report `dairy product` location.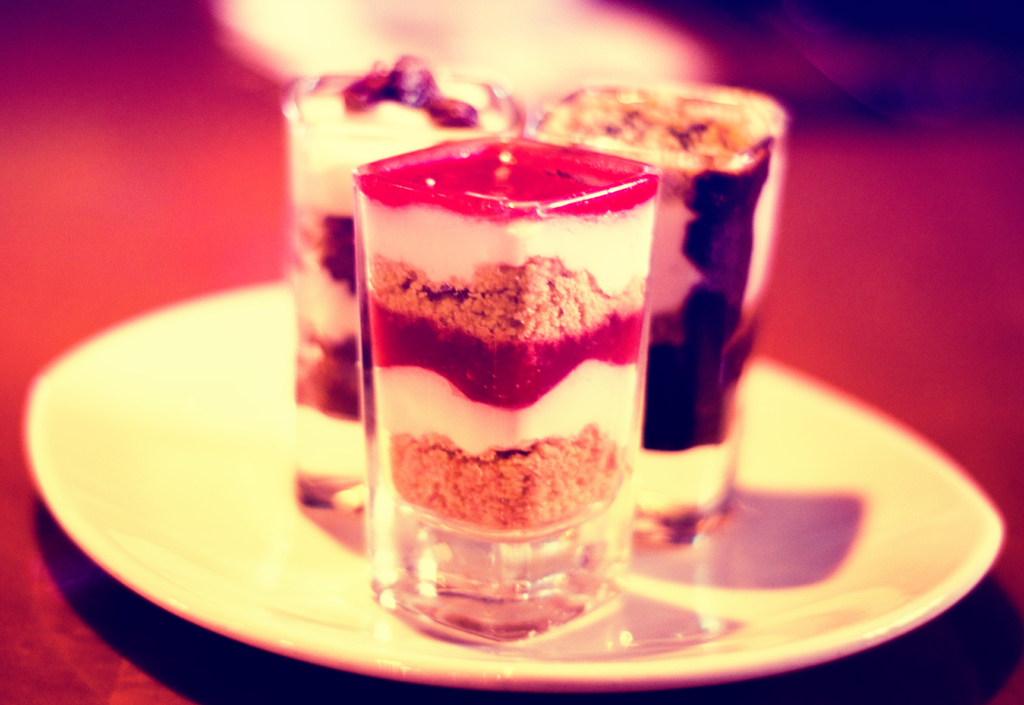
Report: x1=304, y1=60, x2=474, y2=498.
